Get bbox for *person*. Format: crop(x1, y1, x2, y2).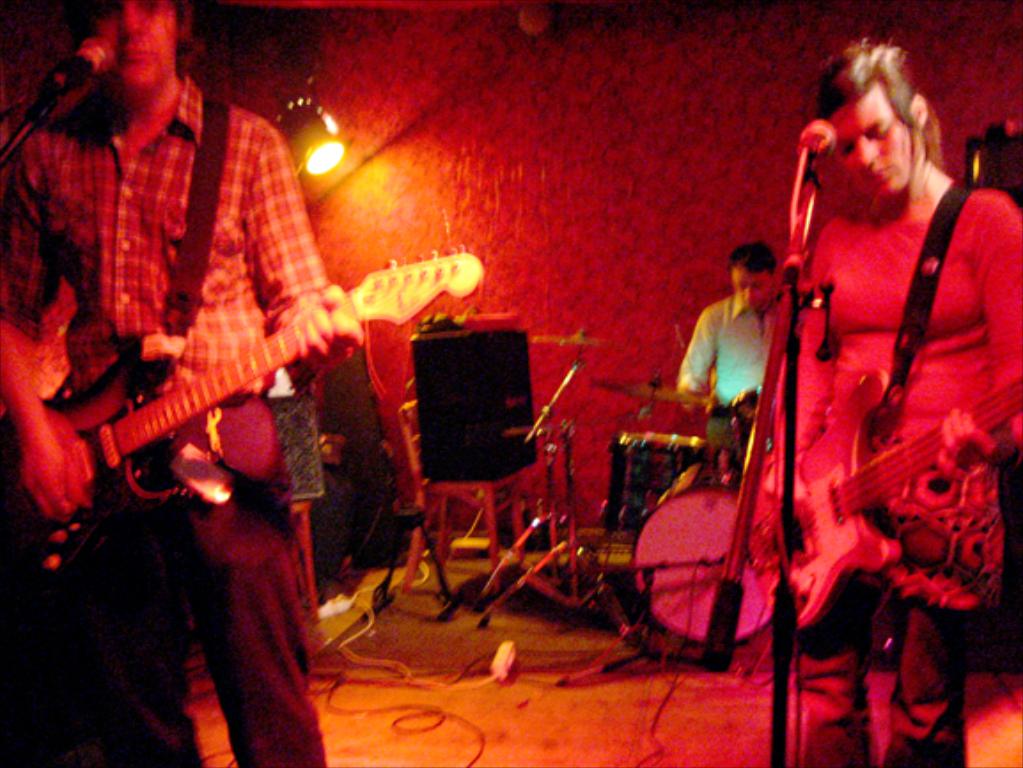
crop(764, 32, 1021, 766).
